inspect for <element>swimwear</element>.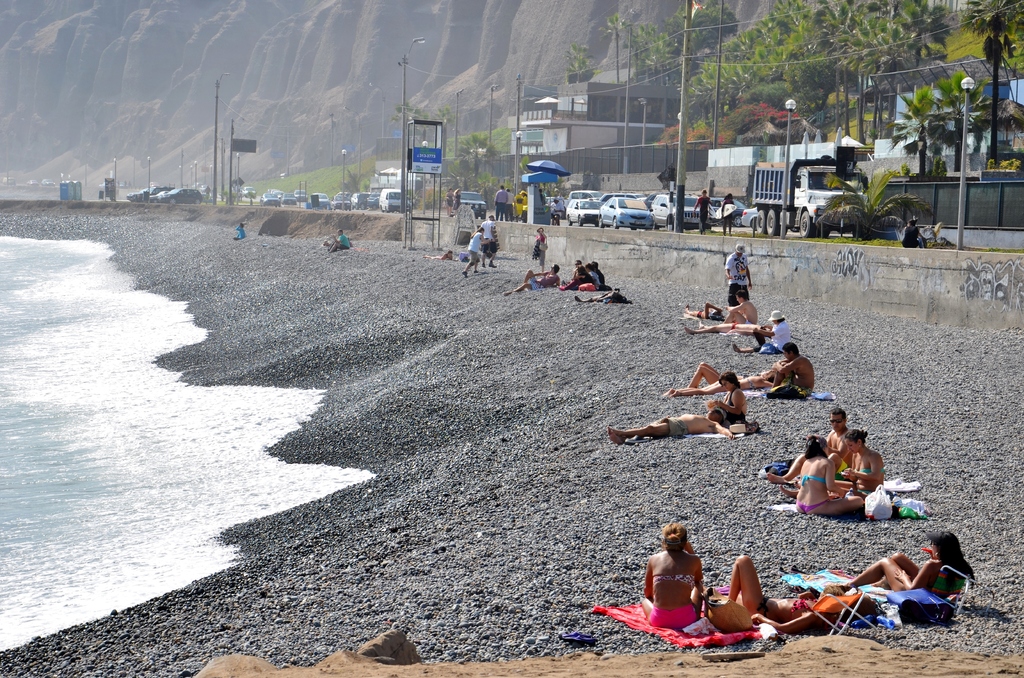
Inspection: x1=660 y1=412 x2=681 y2=437.
